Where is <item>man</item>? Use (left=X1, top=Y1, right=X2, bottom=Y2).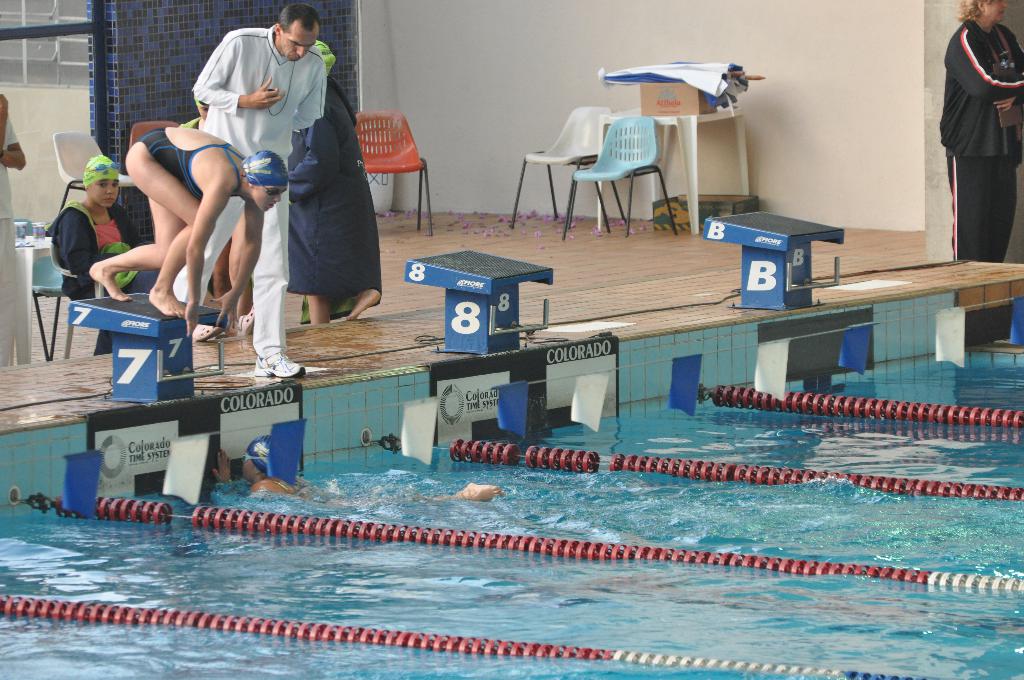
(left=122, top=28, right=369, bottom=344).
